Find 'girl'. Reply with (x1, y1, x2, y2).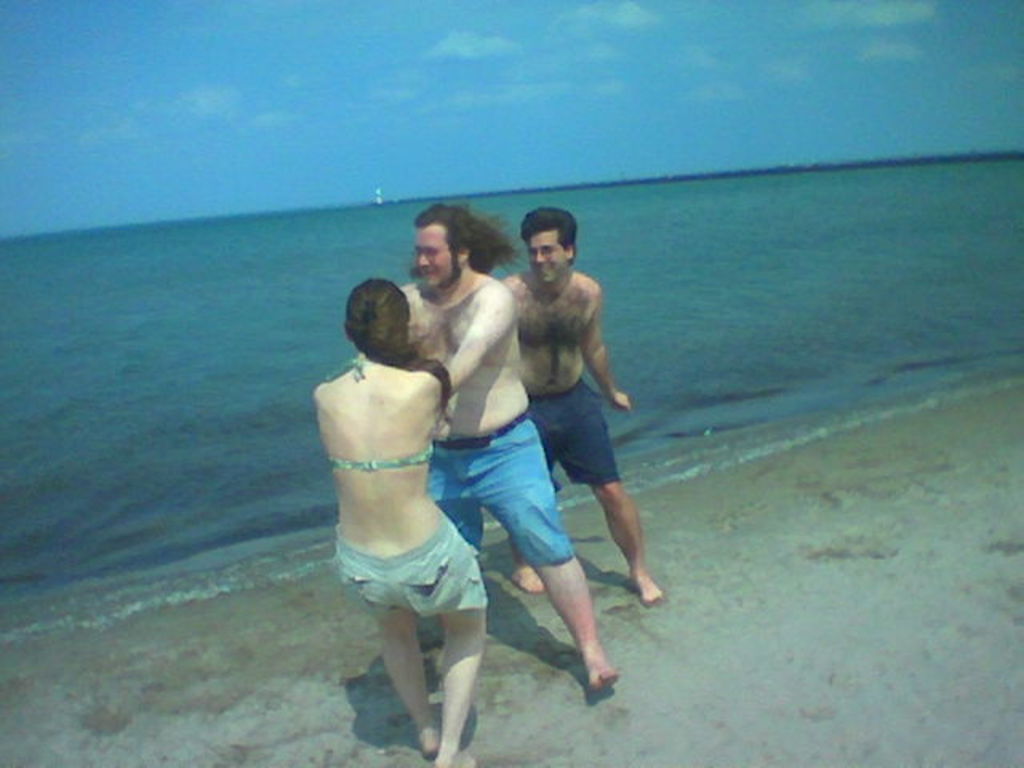
(307, 280, 491, 766).
